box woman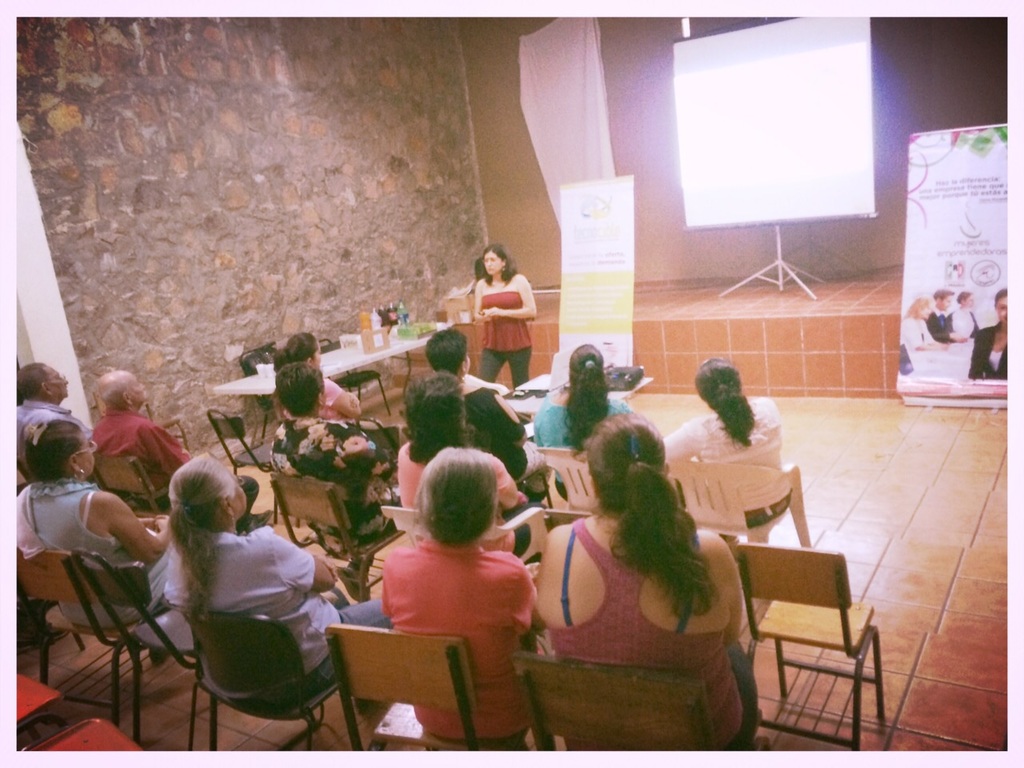
x1=534, y1=414, x2=760, y2=754
